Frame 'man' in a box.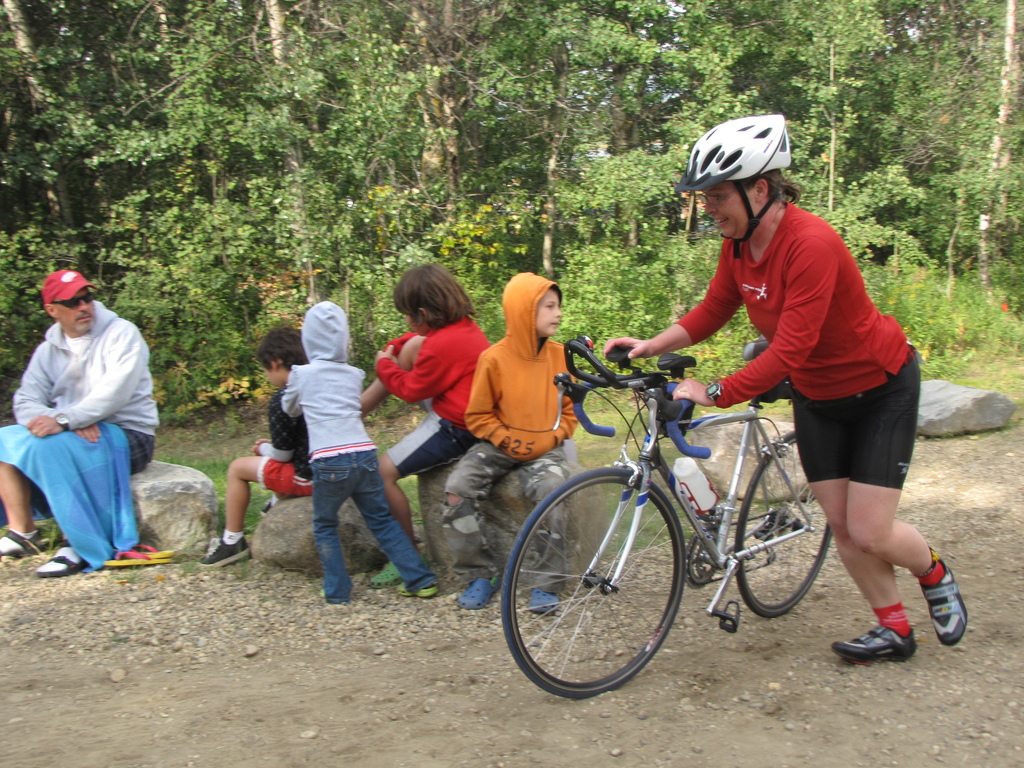
(x1=13, y1=260, x2=154, y2=584).
